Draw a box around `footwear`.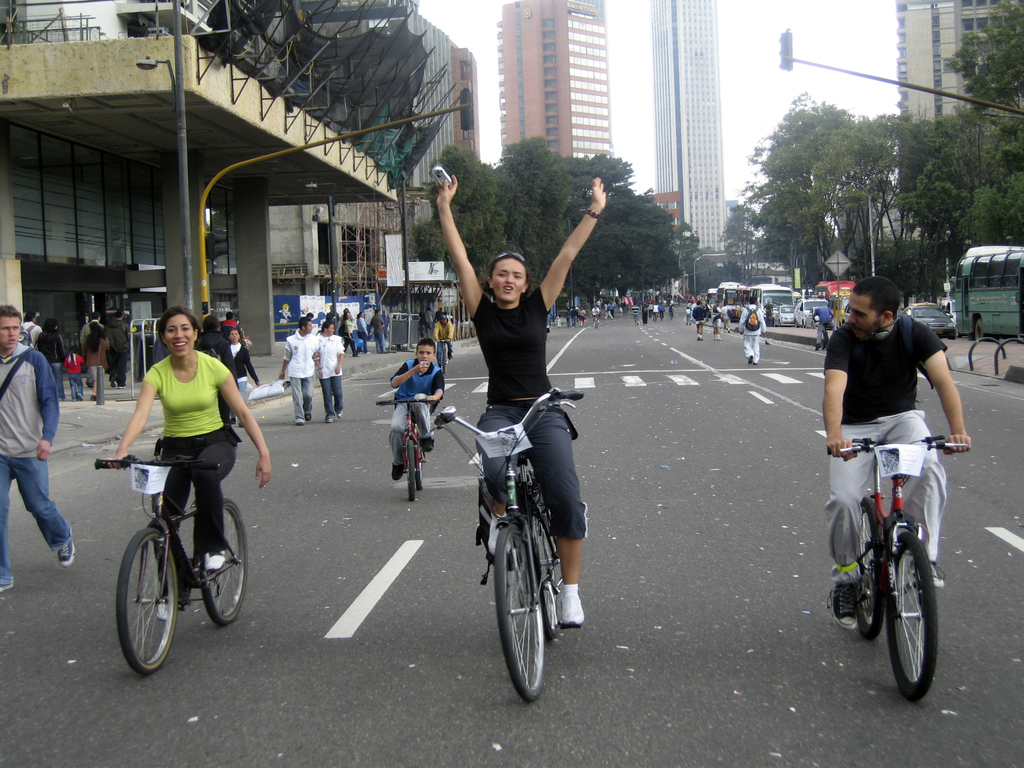
left=436, top=362, right=442, bottom=367.
